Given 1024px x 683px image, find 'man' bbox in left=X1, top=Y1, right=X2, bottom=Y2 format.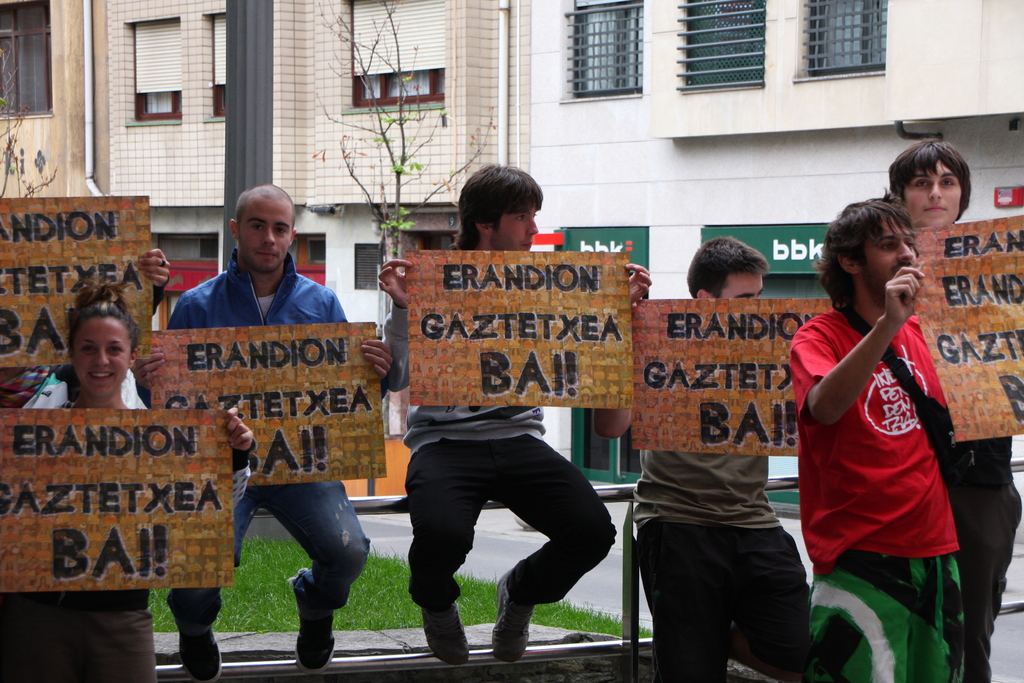
left=129, top=179, right=391, bottom=680.
